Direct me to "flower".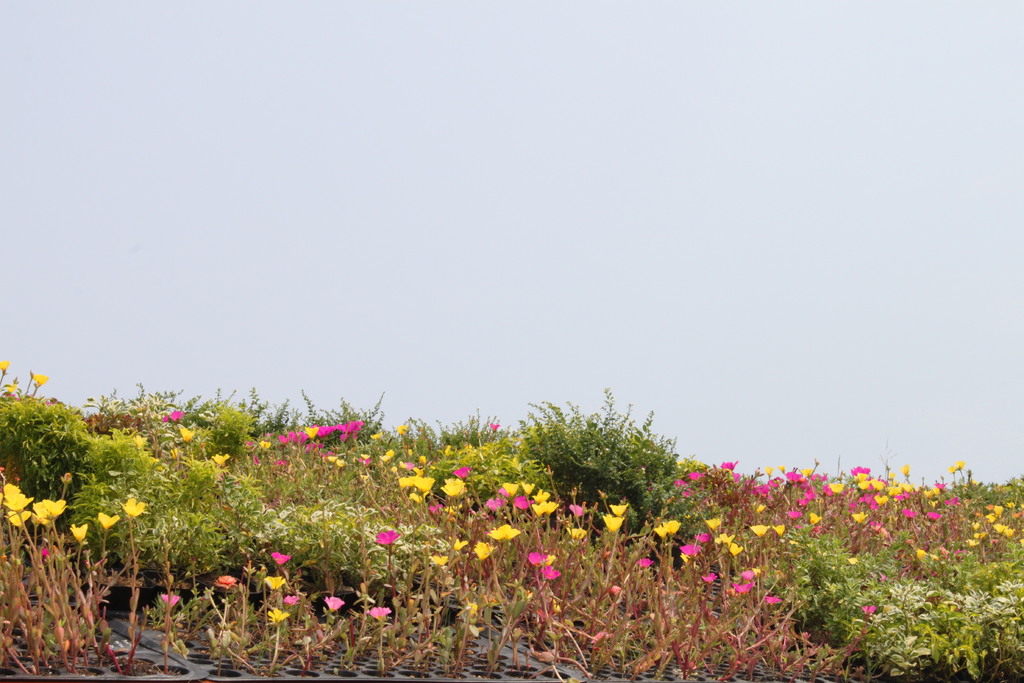
Direction: pyautogui.locateOnScreen(266, 607, 289, 625).
